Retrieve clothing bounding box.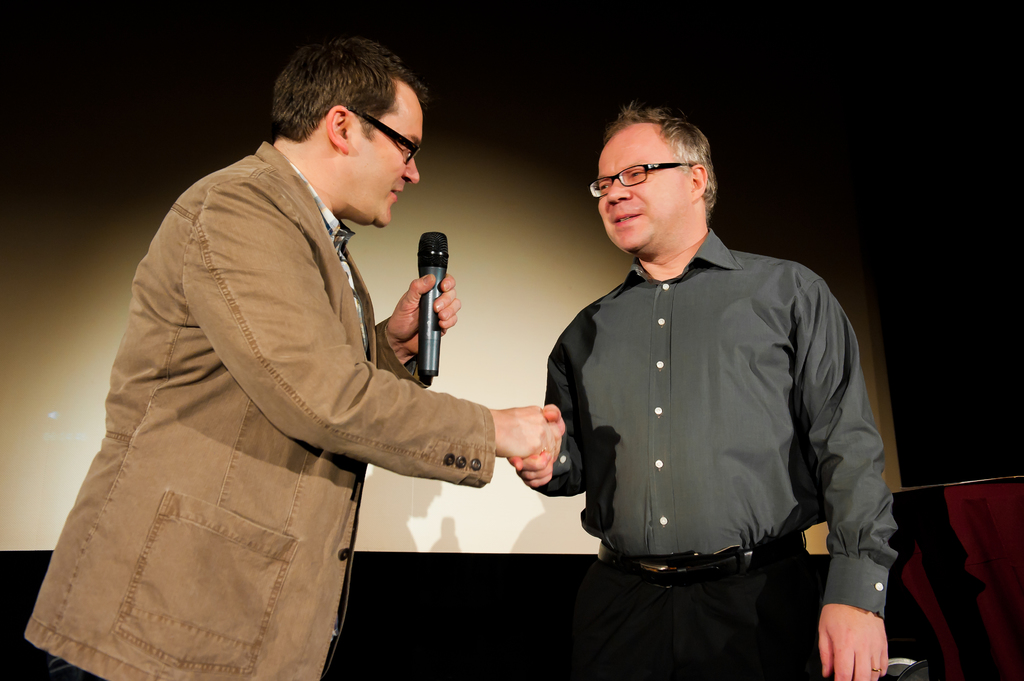
Bounding box: detection(13, 141, 497, 680).
